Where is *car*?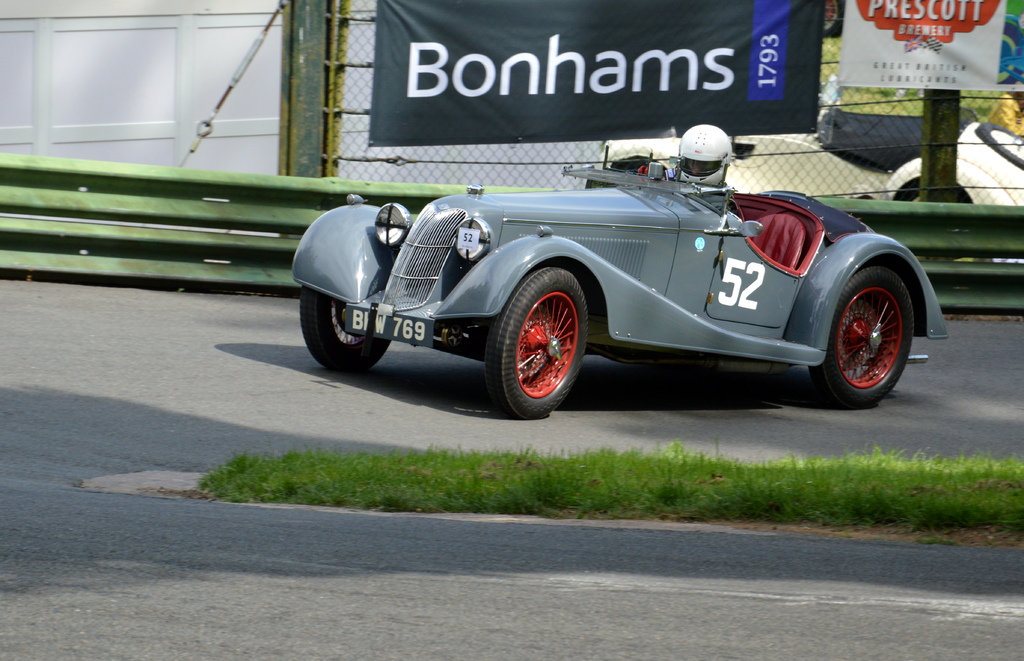
{"left": 291, "top": 134, "right": 947, "bottom": 417}.
